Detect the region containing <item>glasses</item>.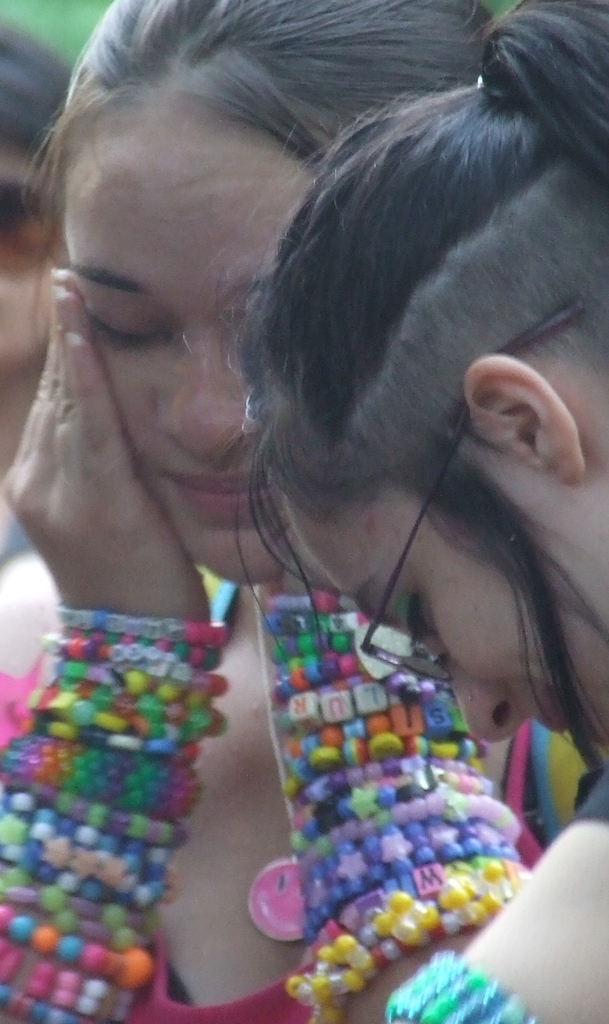
bbox(356, 296, 580, 683).
